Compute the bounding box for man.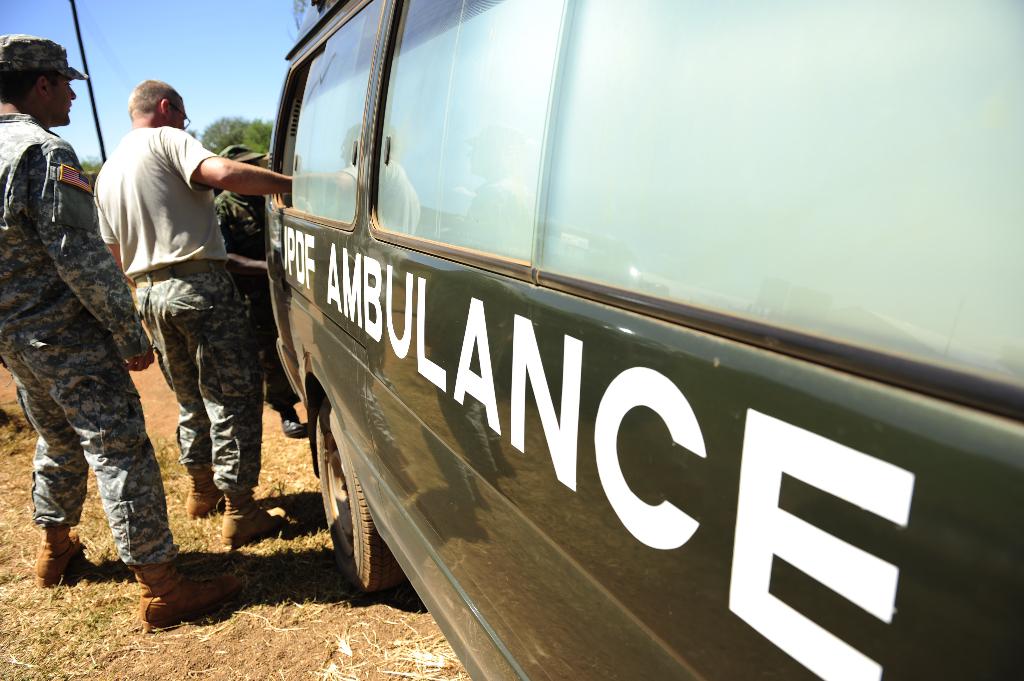
213:143:306:437.
